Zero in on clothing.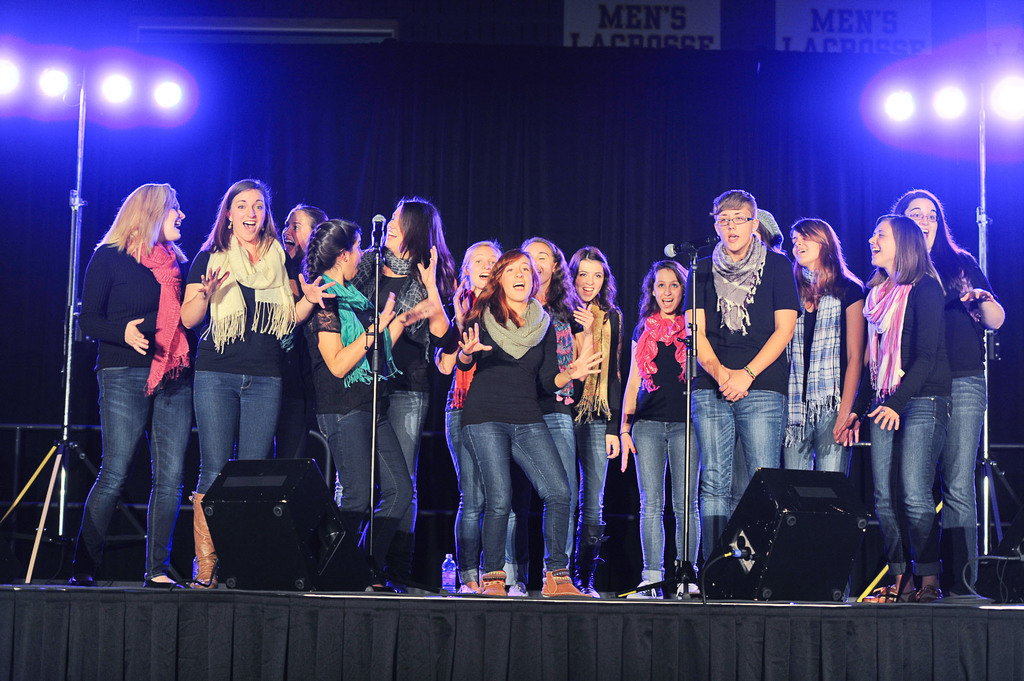
Zeroed in: <region>682, 235, 805, 566</region>.
